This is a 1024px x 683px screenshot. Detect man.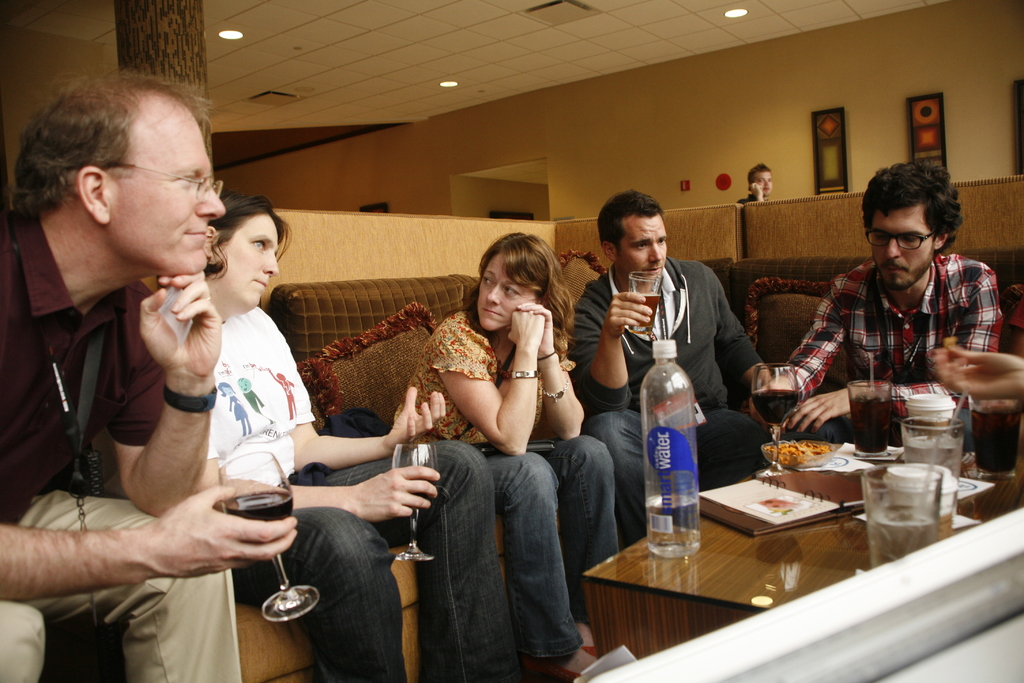
select_region(772, 158, 1005, 436).
